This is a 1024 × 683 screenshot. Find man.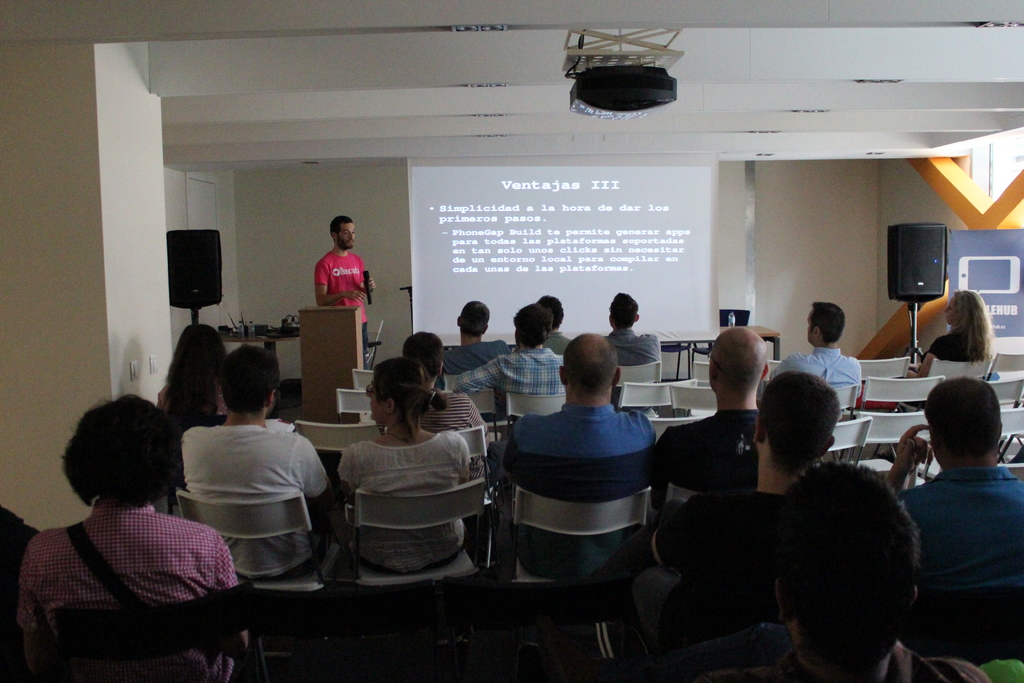
Bounding box: {"left": 485, "top": 332, "right": 662, "bottom": 580}.
